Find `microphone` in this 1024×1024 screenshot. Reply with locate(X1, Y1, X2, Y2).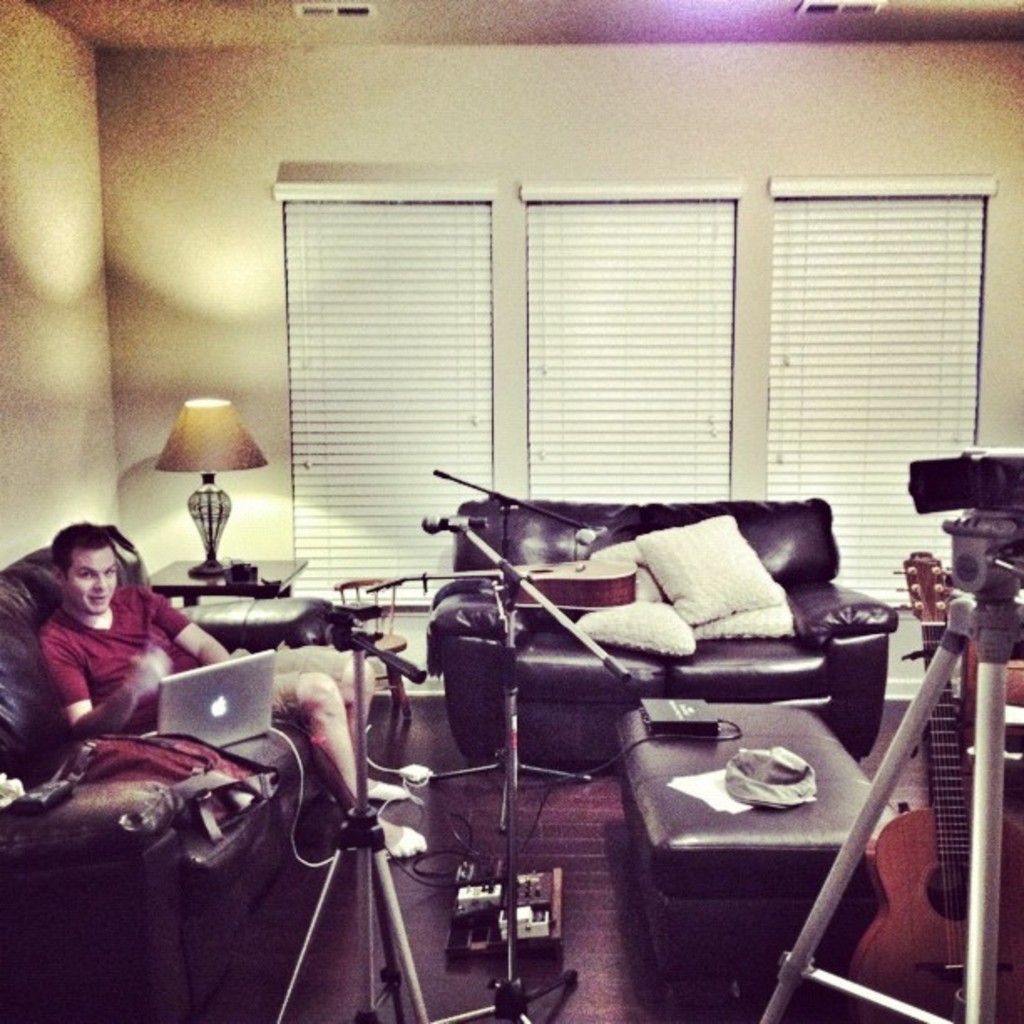
locate(420, 509, 490, 532).
